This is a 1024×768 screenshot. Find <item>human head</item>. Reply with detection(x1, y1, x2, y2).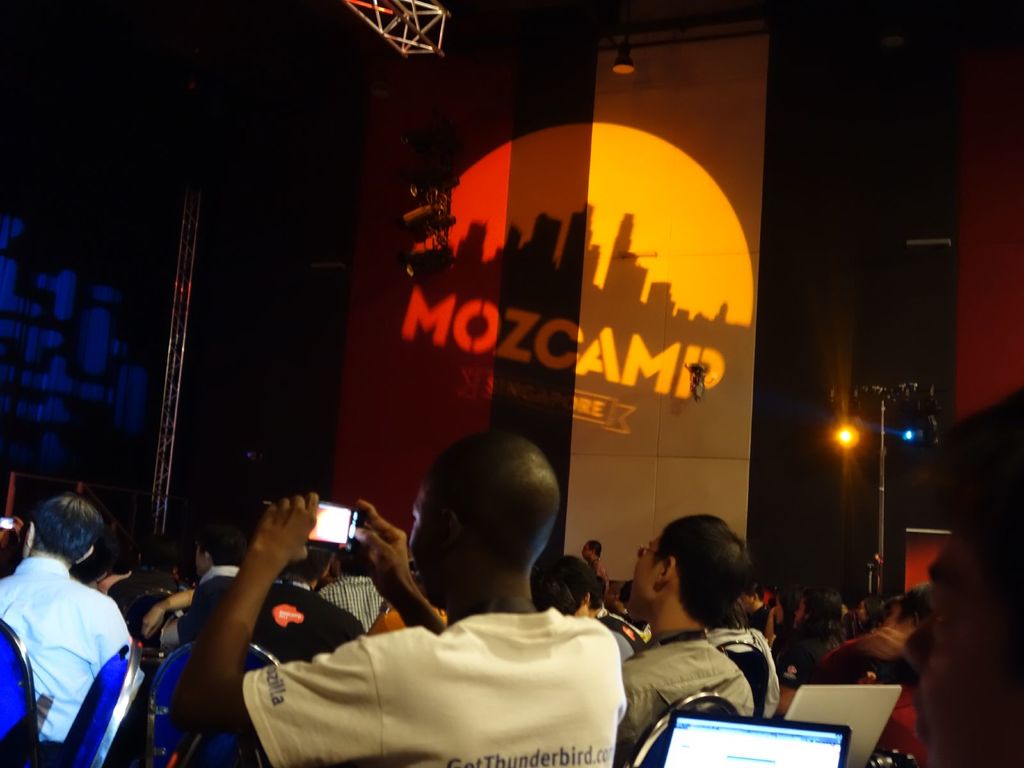
detection(528, 570, 573, 612).
